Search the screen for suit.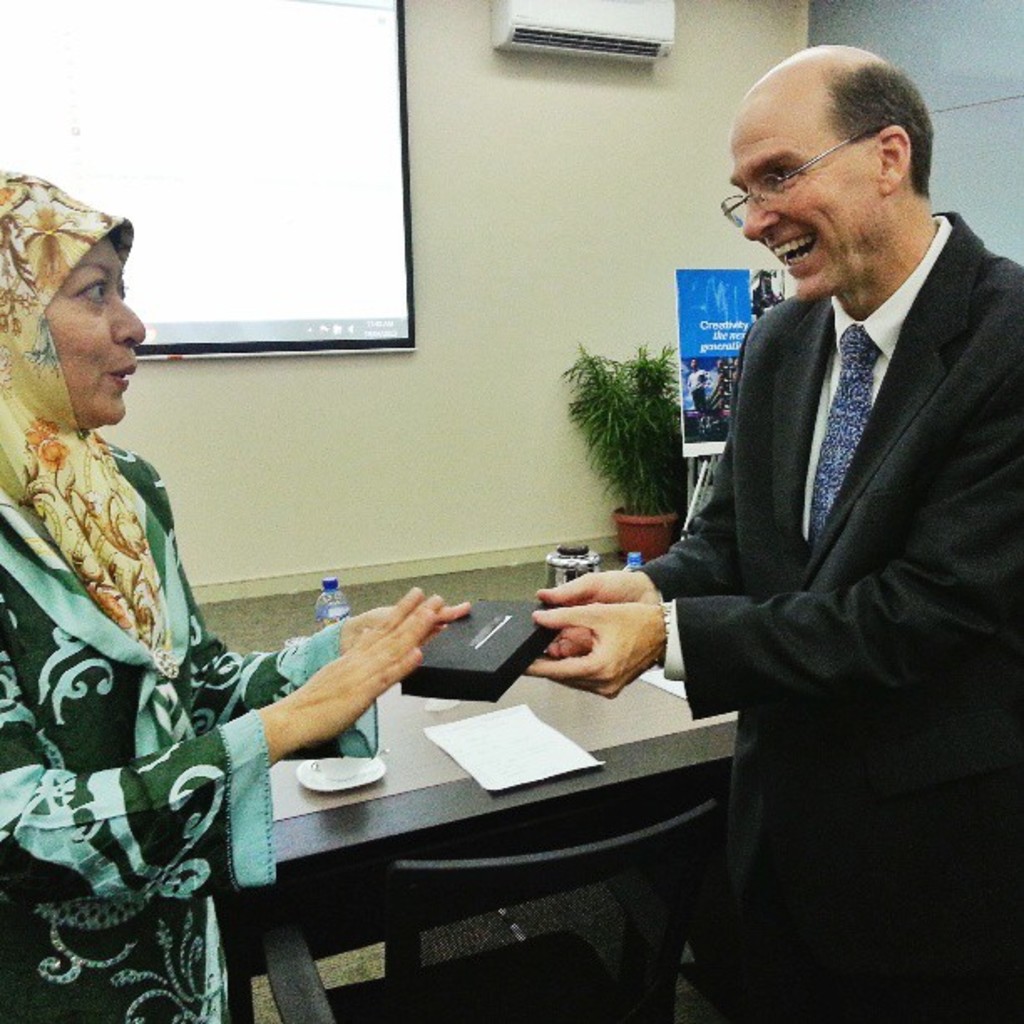
Found at crop(653, 62, 1007, 1007).
